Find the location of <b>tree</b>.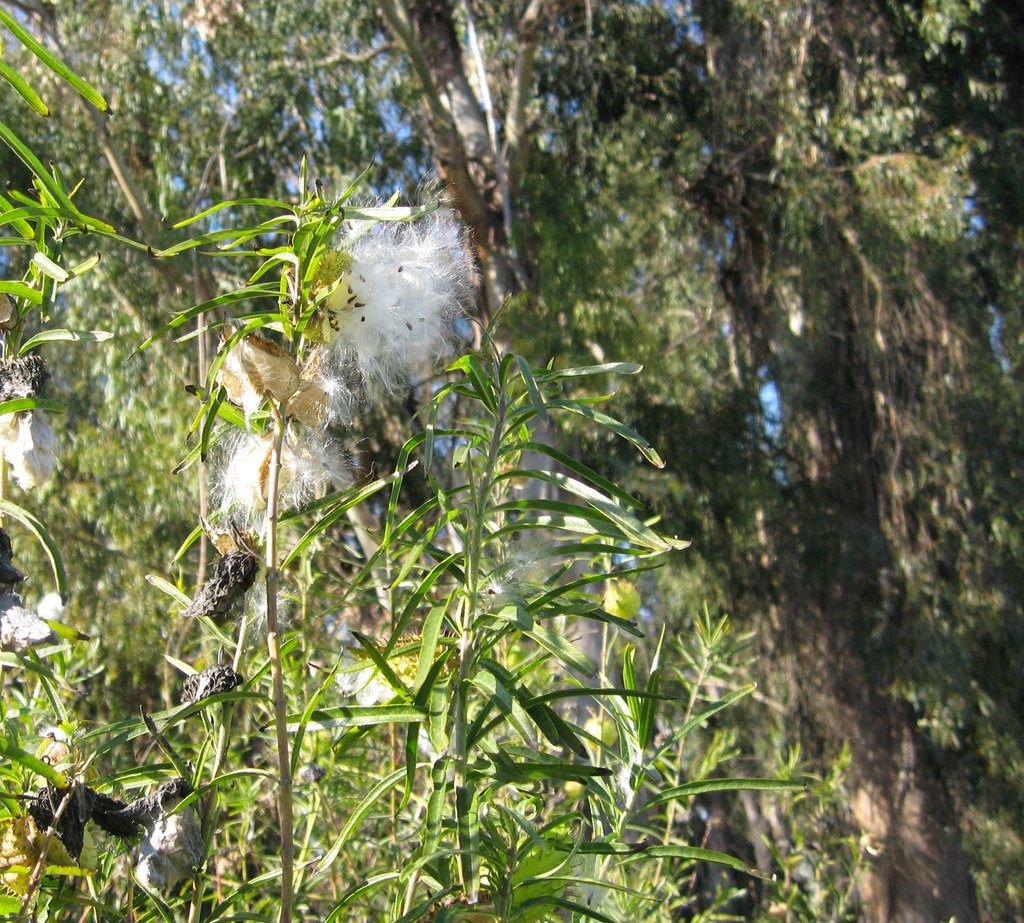
Location: <box>0,17,837,922</box>.
